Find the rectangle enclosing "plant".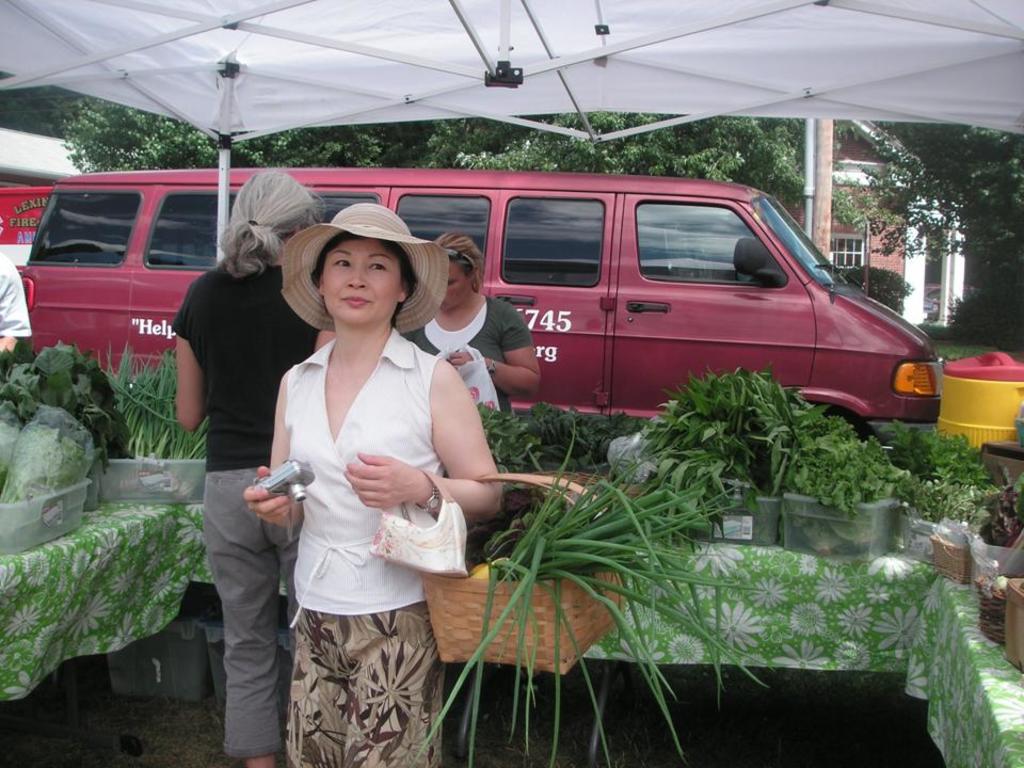
BBox(406, 413, 783, 767).
